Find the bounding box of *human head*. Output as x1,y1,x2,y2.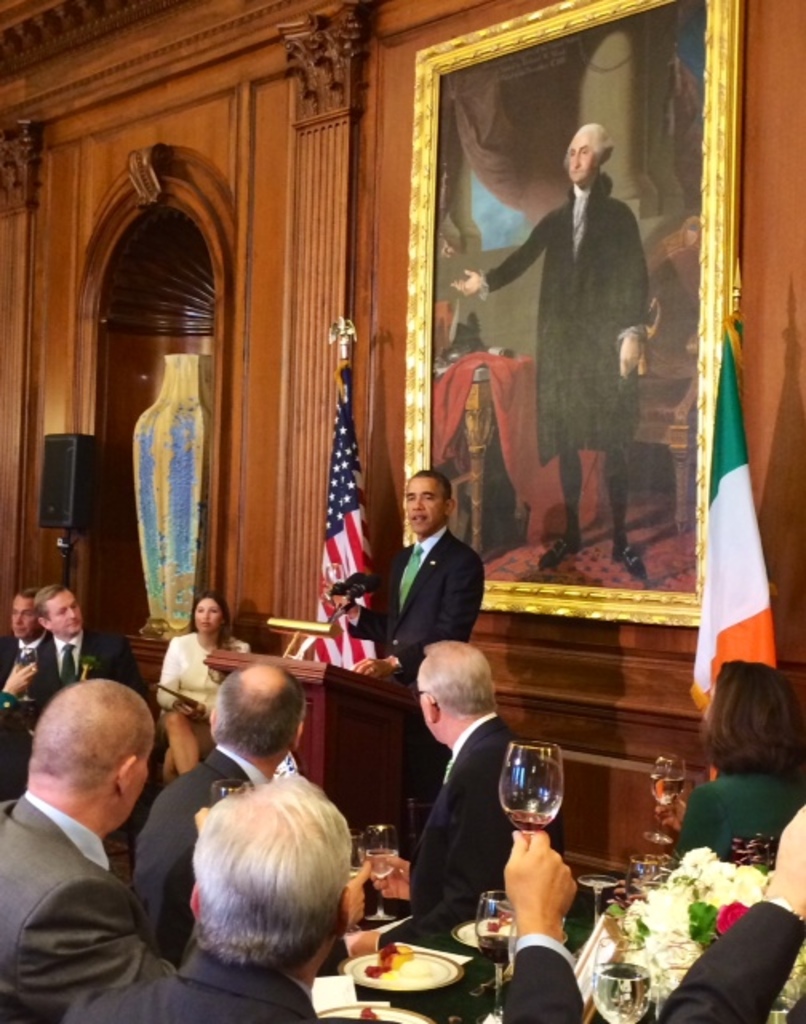
11,683,155,853.
